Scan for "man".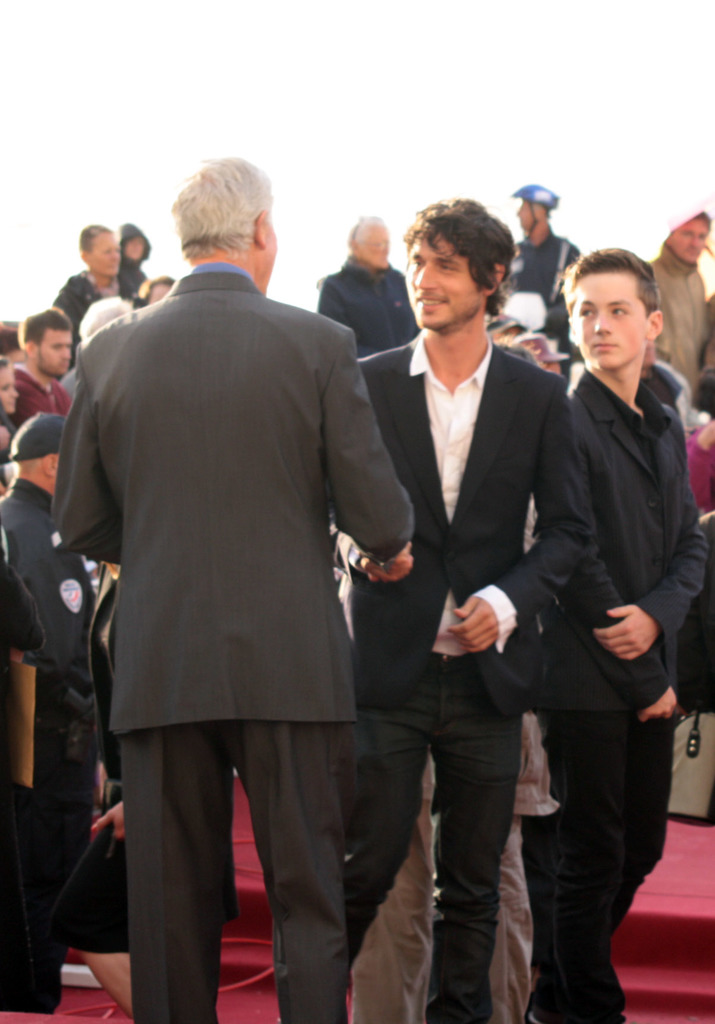
Scan result: <region>76, 291, 132, 336</region>.
